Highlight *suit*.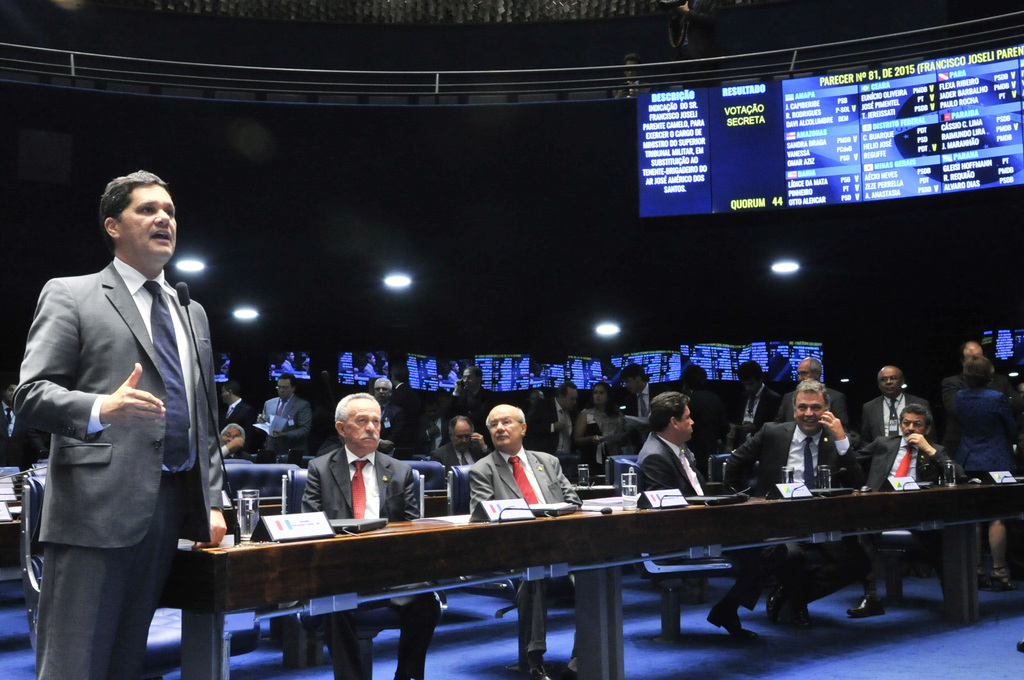
Highlighted region: 4/168/239/679.
